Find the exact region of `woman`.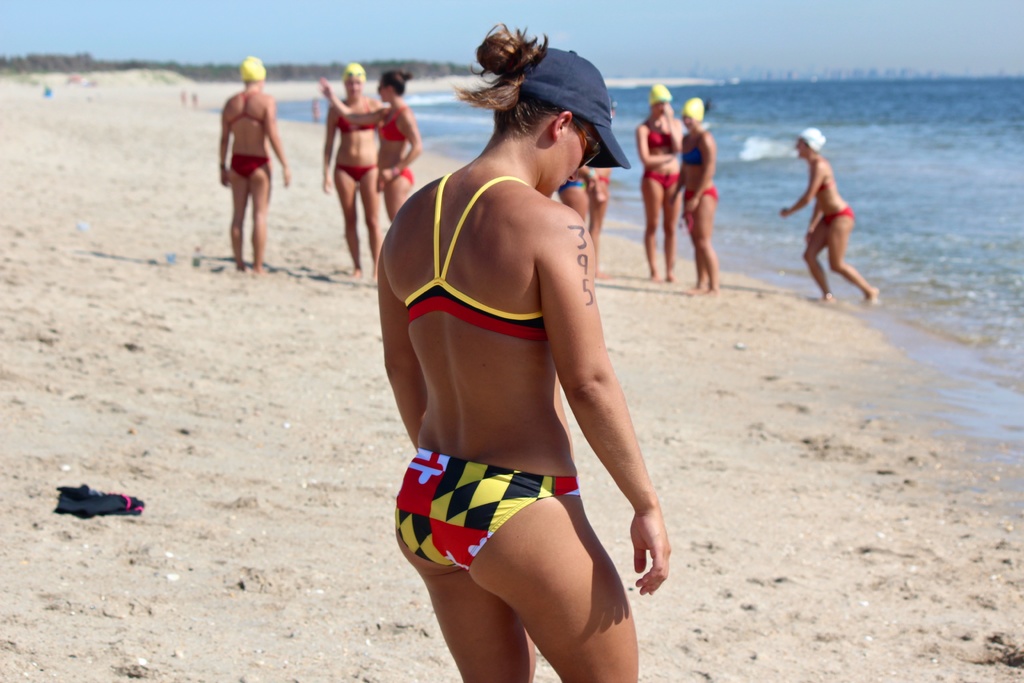
Exact region: <region>314, 68, 426, 216</region>.
